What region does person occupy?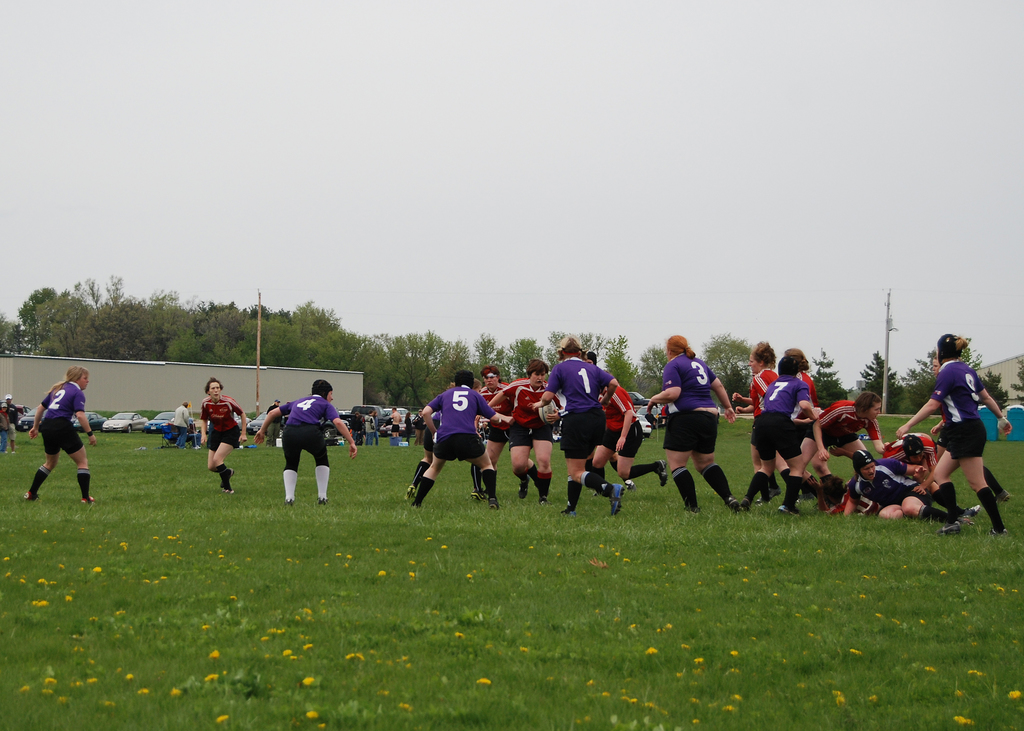
362:406:376:447.
